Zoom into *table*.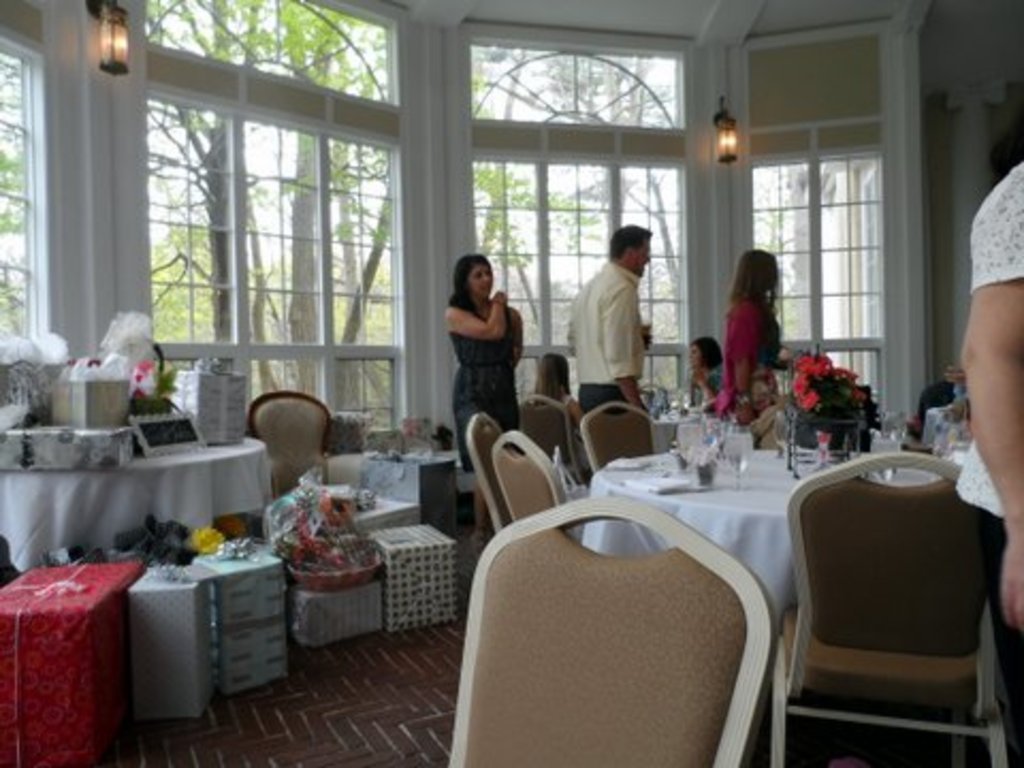
Zoom target: <region>646, 399, 704, 448</region>.
